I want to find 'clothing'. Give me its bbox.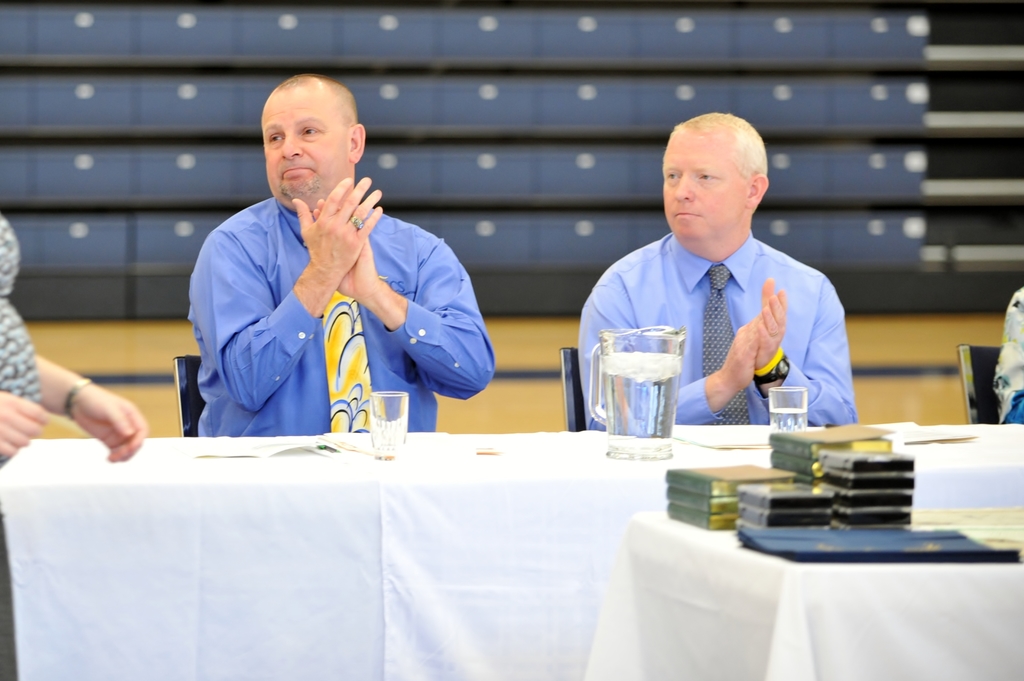
575 231 858 432.
